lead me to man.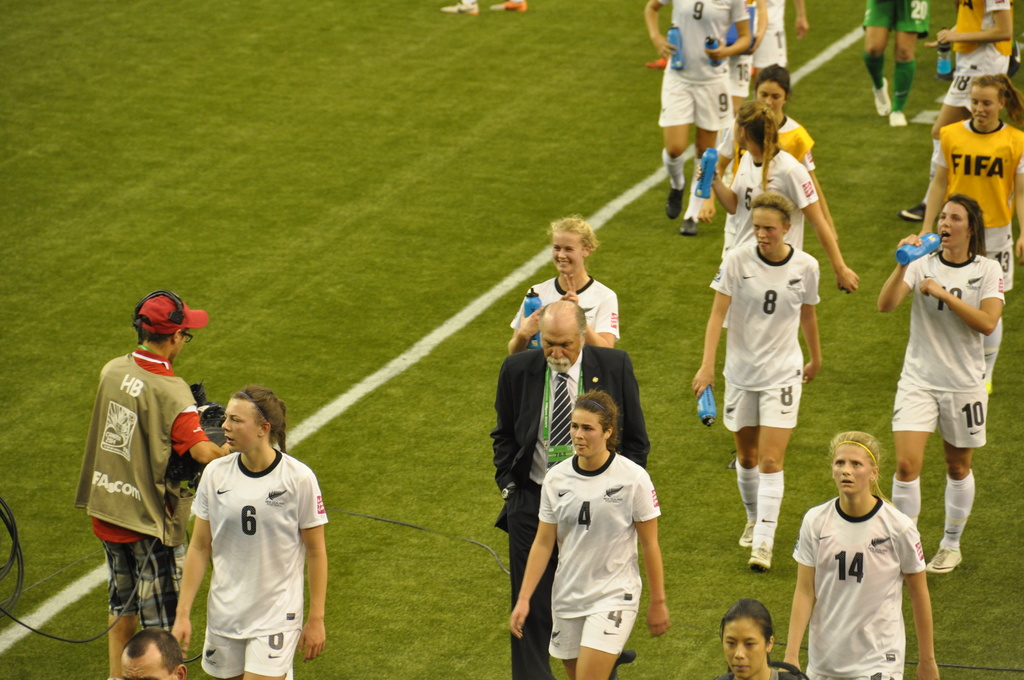
Lead to crop(116, 625, 189, 679).
